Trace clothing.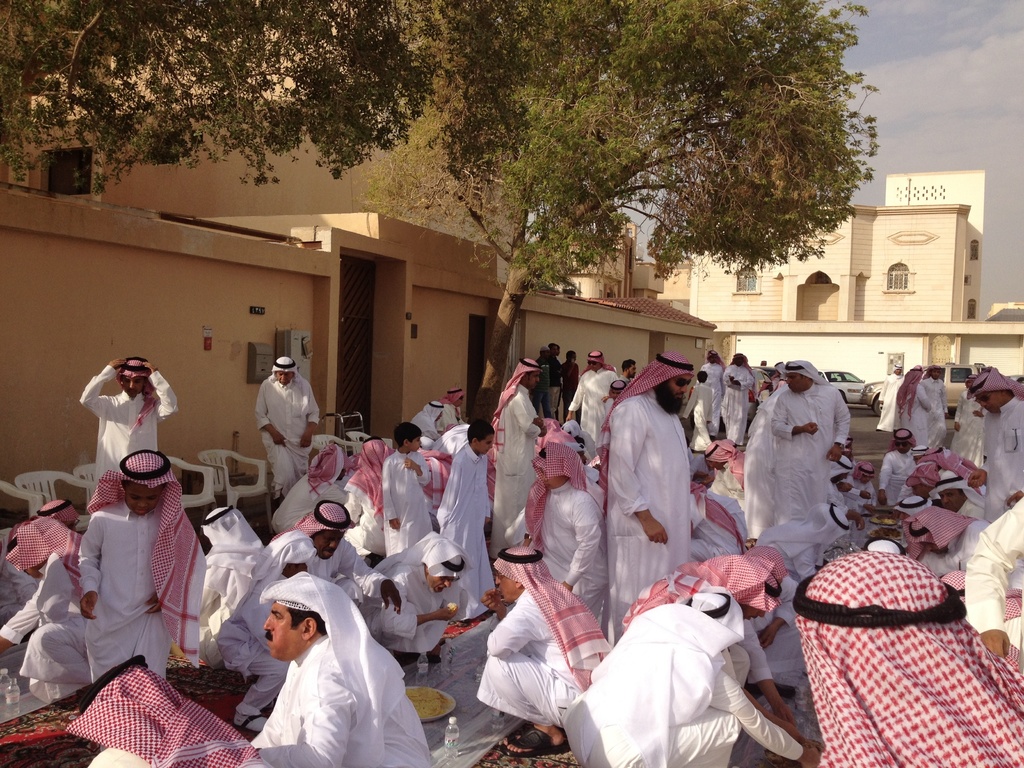
Traced to <region>967, 500, 1023, 627</region>.
